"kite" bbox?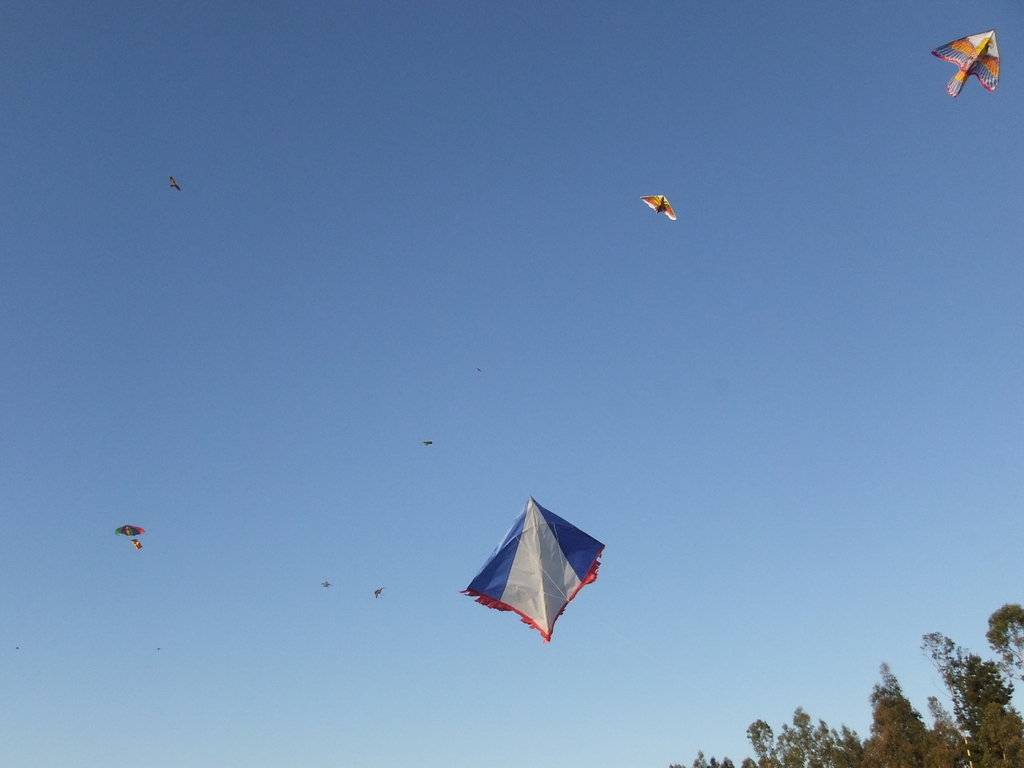
(left=931, top=23, right=1014, bottom=109)
